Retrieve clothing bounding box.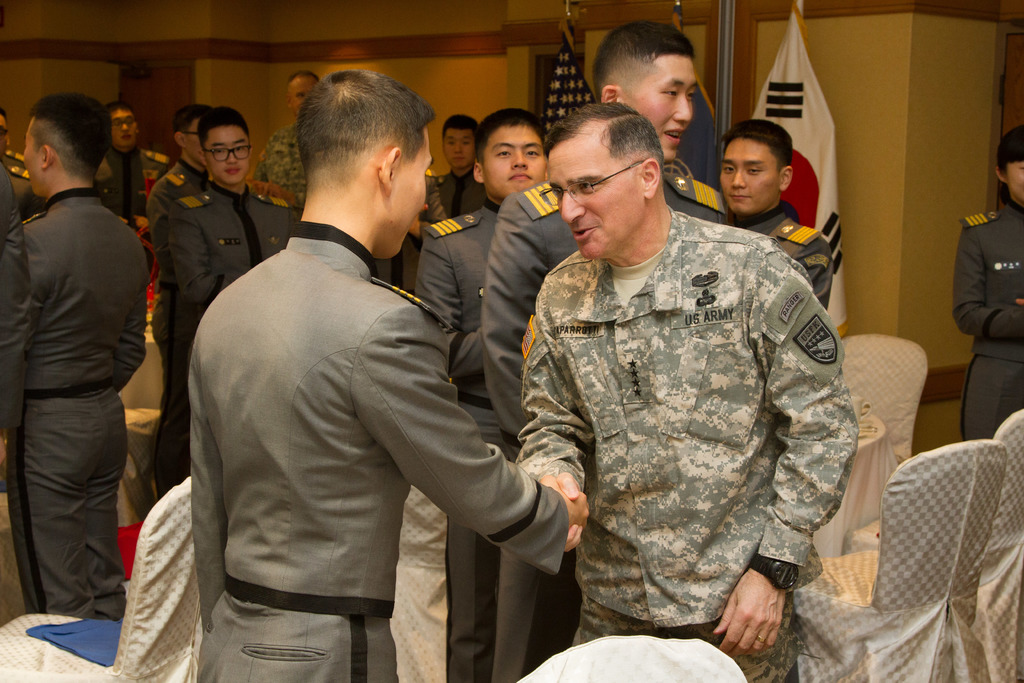
Bounding box: (949,201,1023,441).
